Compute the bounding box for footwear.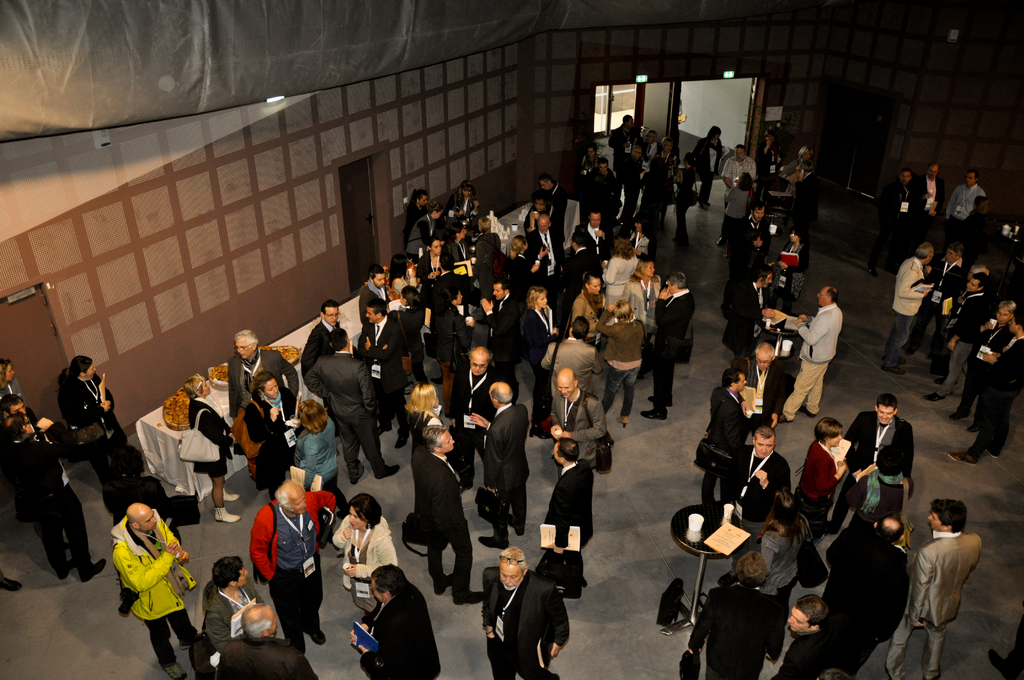
(637, 409, 666, 421).
